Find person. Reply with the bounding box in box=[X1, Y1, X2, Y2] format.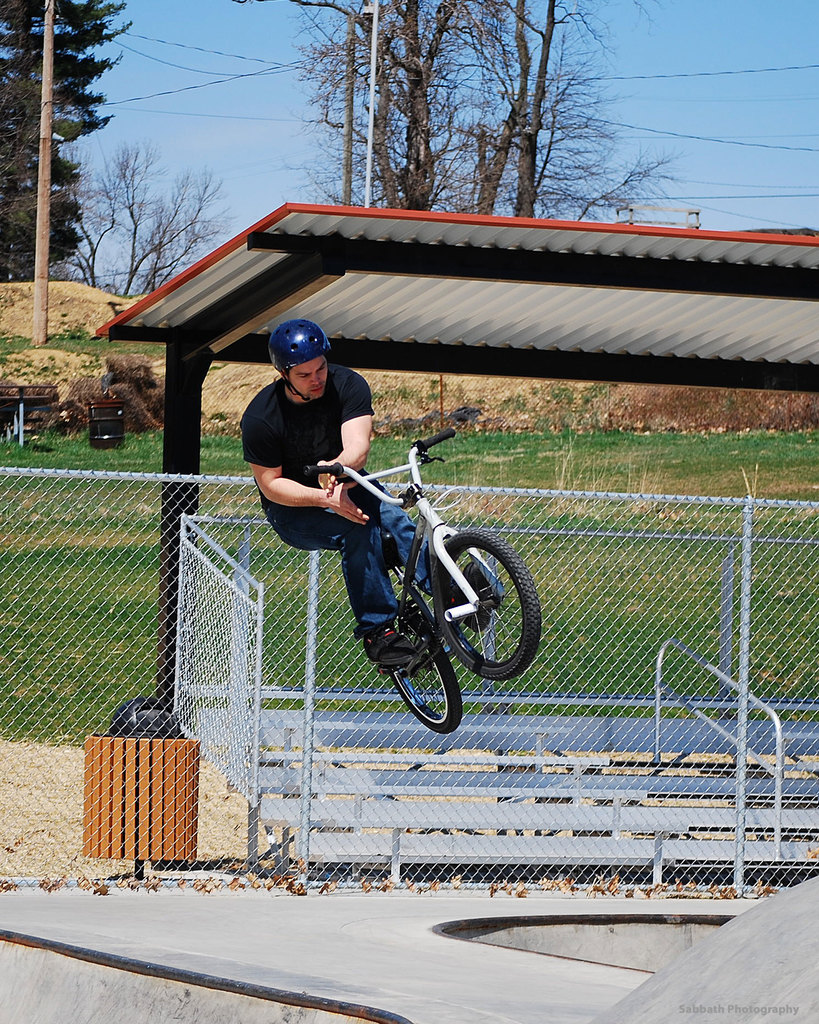
box=[235, 316, 507, 676].
